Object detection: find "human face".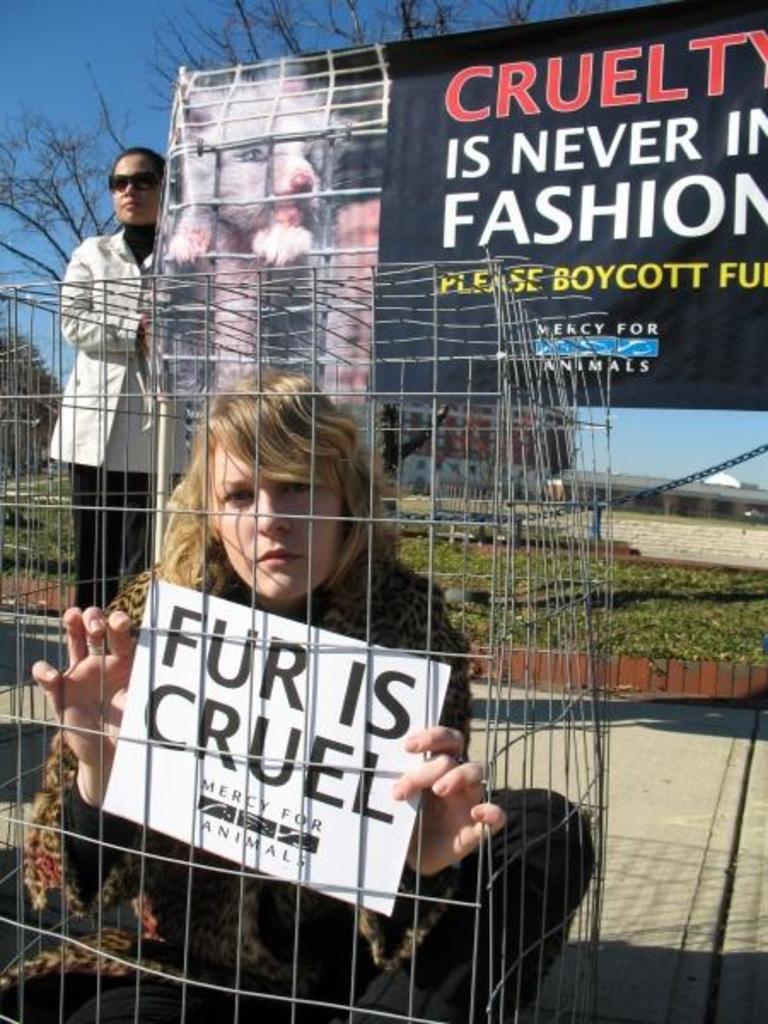
{"x1": 109, "y1": 147, "x2": 159, "y2": 225}.
